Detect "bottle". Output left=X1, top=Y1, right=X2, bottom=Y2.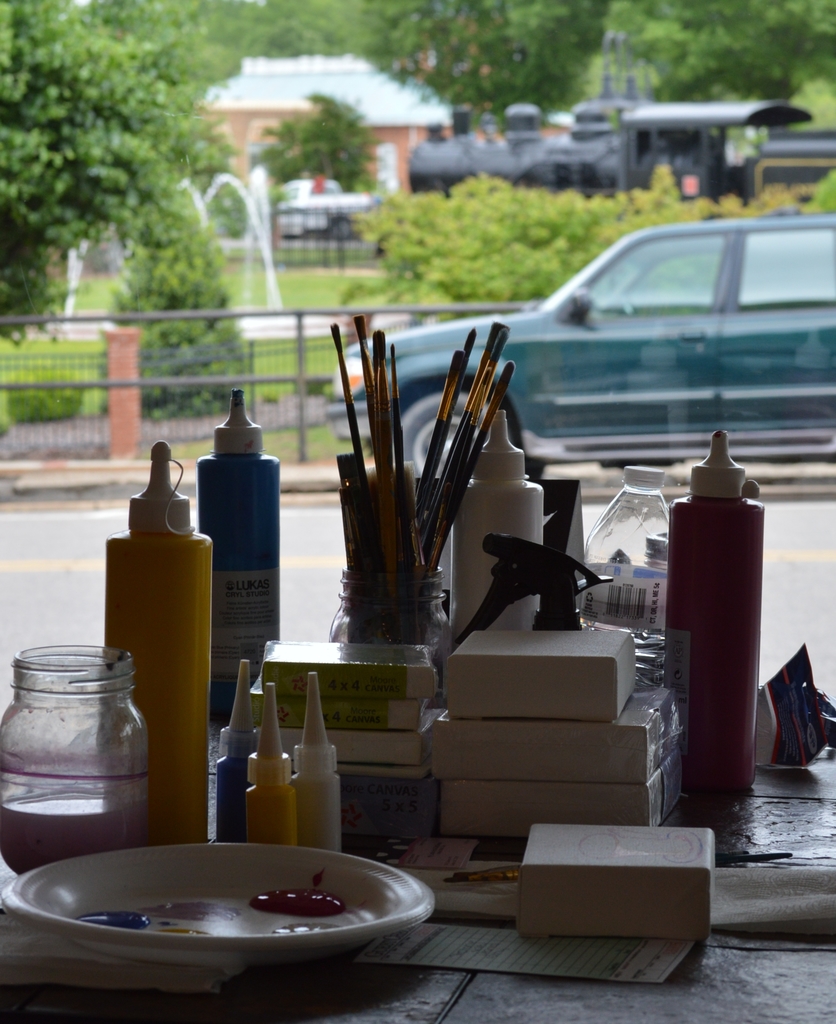
left=435, top=395, right=562, bottom=650.
